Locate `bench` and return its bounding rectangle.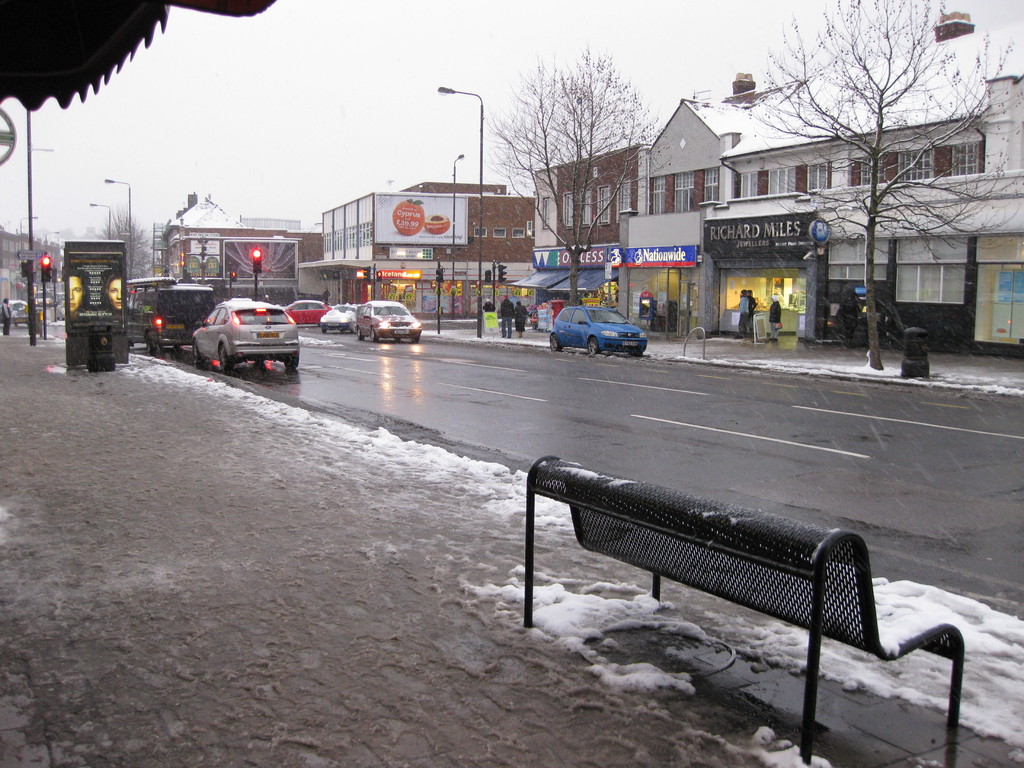
<box>499,448,944,729</box>.
